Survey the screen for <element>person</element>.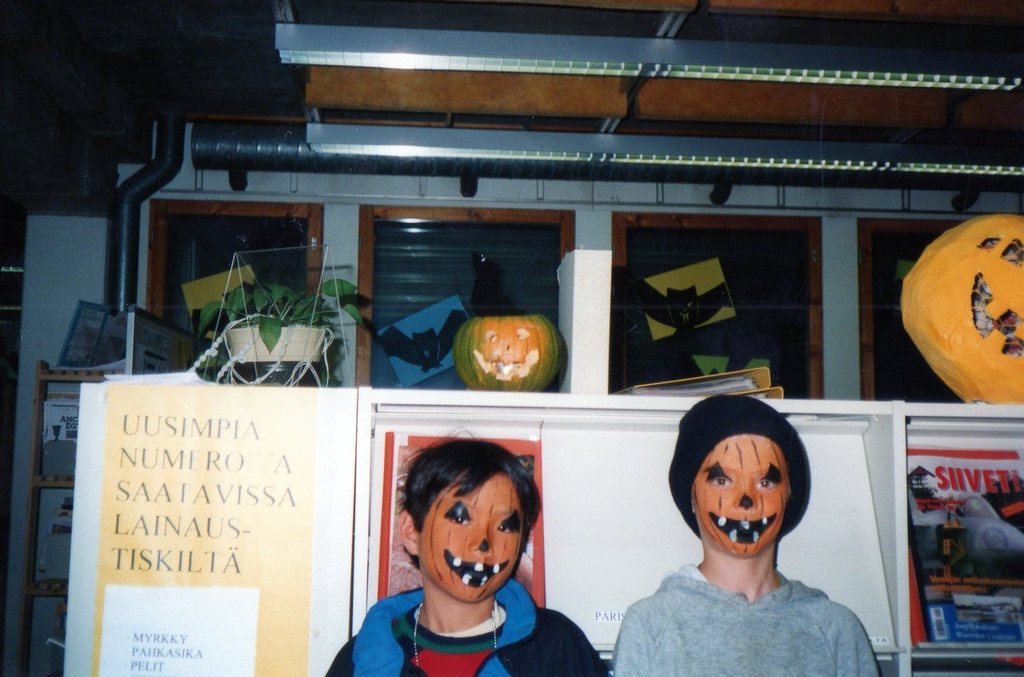
Survey found: (left=625, top=363, right=819, bottom=652).
